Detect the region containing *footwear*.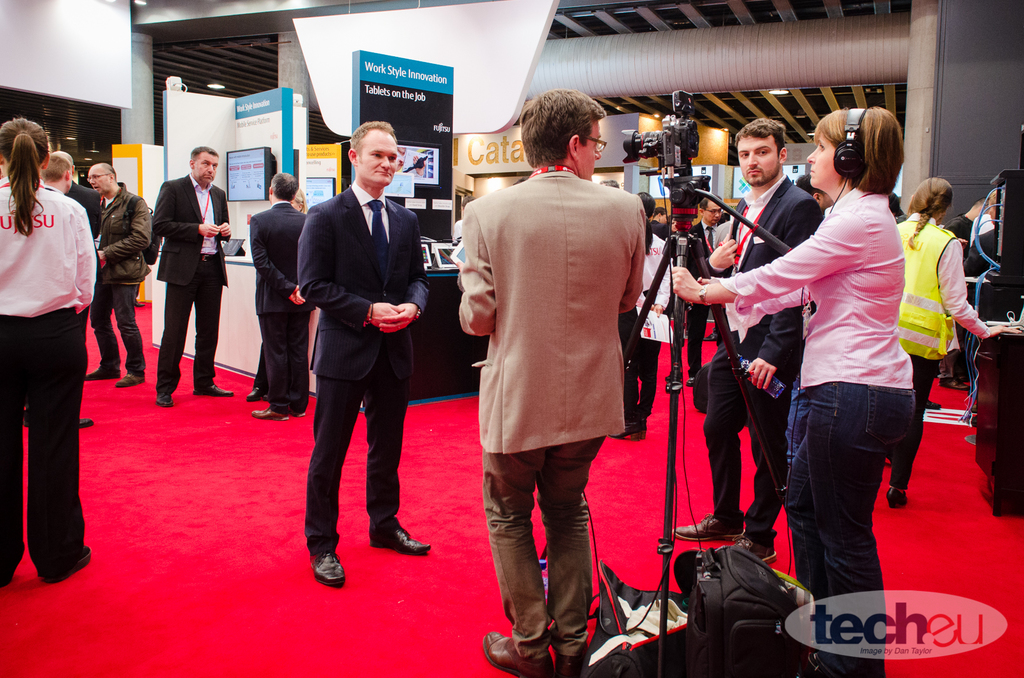
detection(119, 367, 141, 388).
